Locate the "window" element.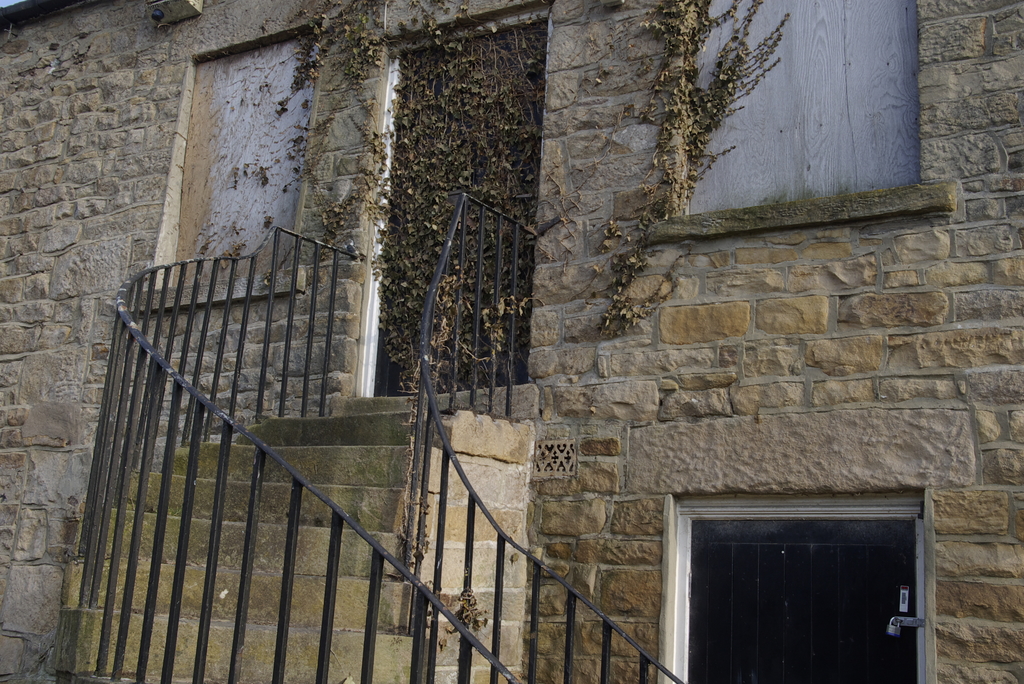
Element bbox: pyautogui.locateOnScreen(131, 11, 326, 310).
